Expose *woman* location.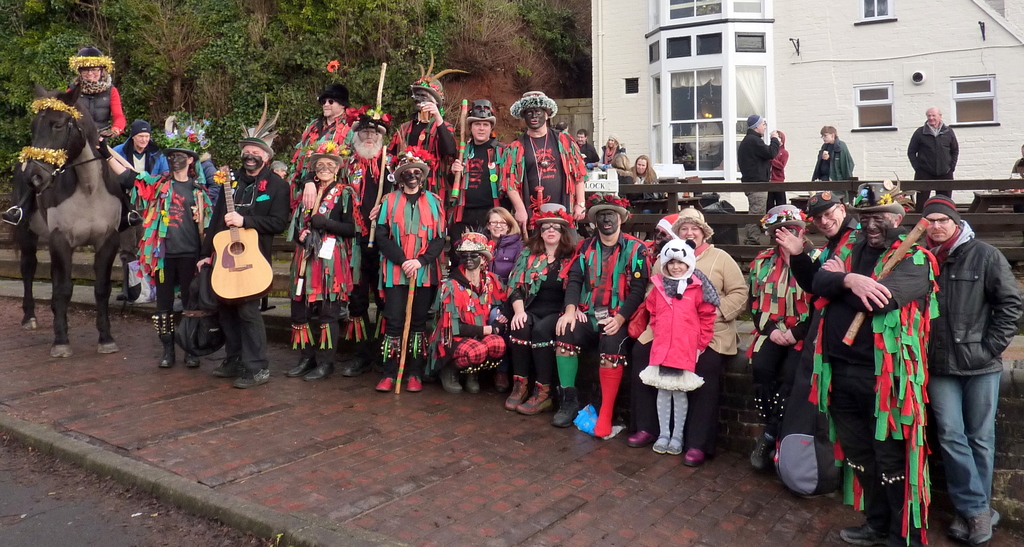
Exposed at 285, 140, 364, 382.
